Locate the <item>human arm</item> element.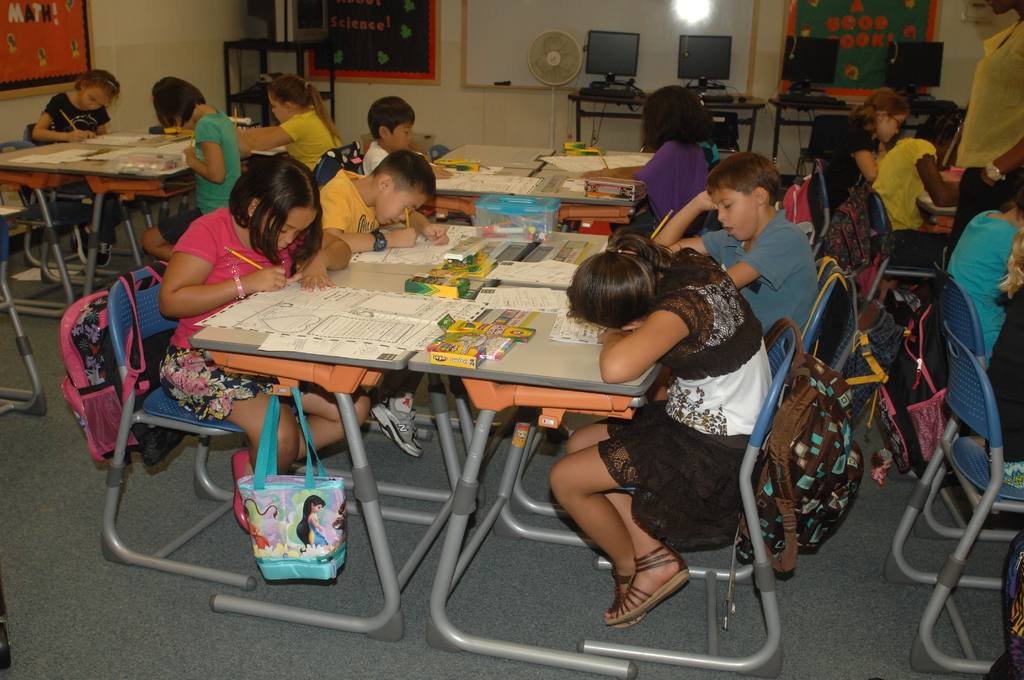
Element bbox: 319 190 417 252.
